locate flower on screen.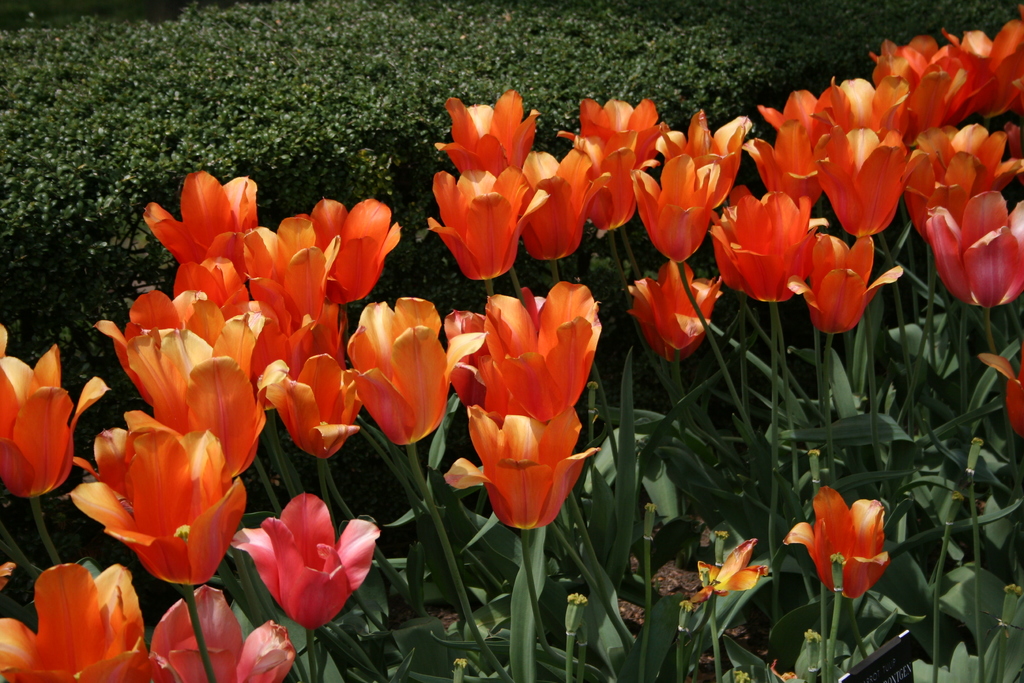
On screen at pyautogui.locateOnScreen(434, 279, 630, 523).
